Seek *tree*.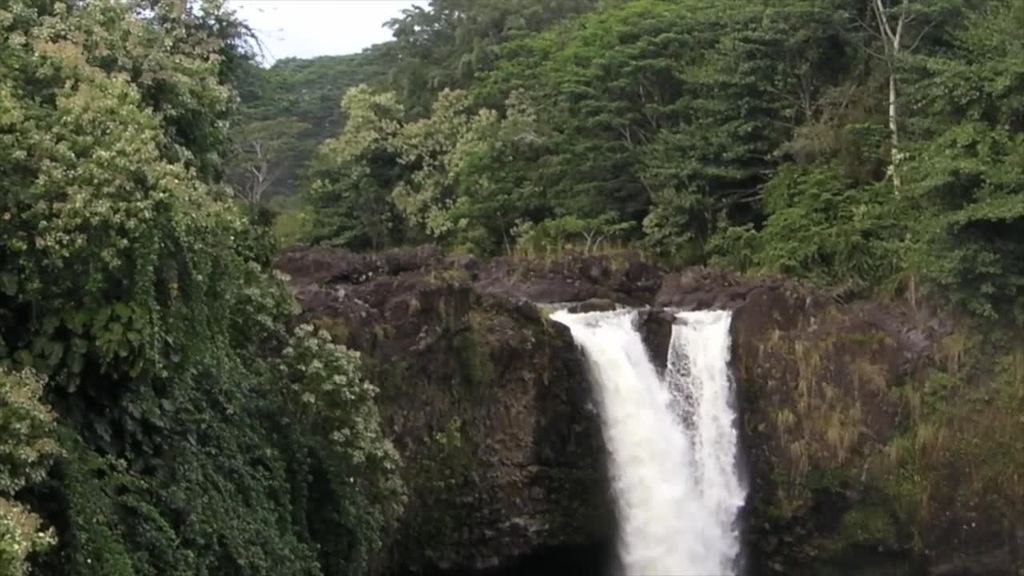
0:0:399:575.
